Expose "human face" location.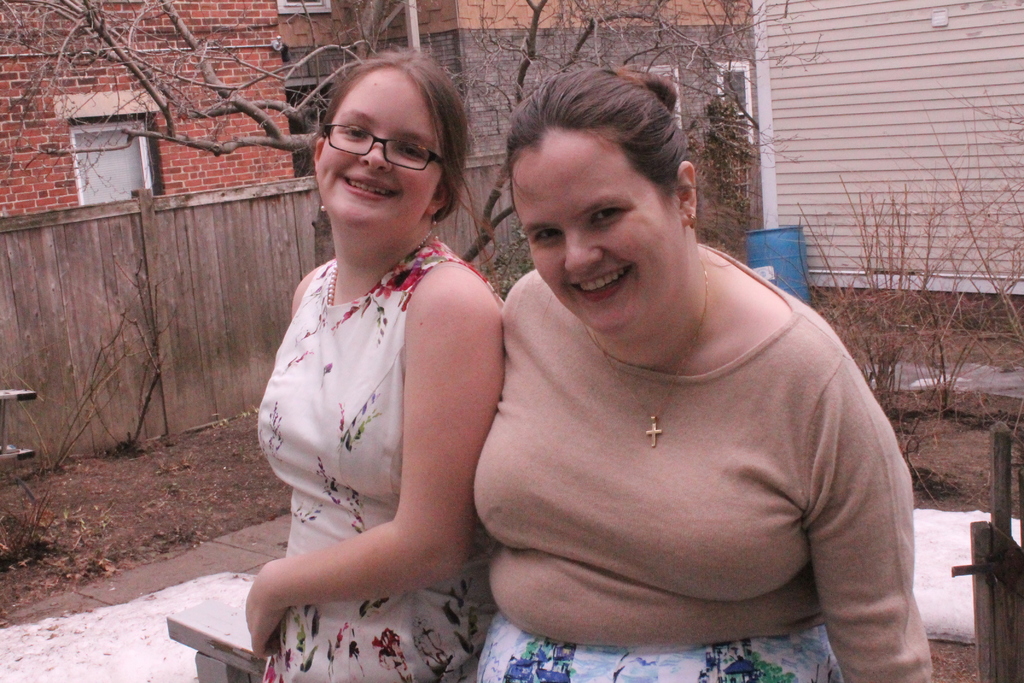
Exposed at x1=514, y1=120, x2=688, y2=342.
